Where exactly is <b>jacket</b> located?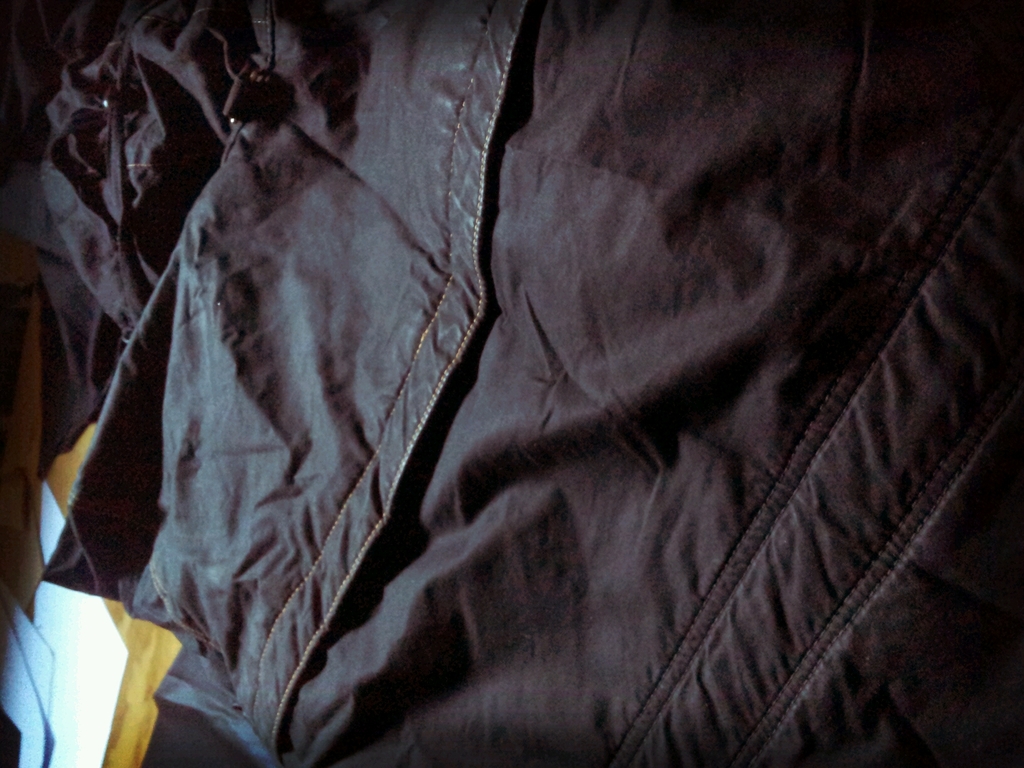
Its bounding box is left=0, top=0, right=1011, bottom=767.
